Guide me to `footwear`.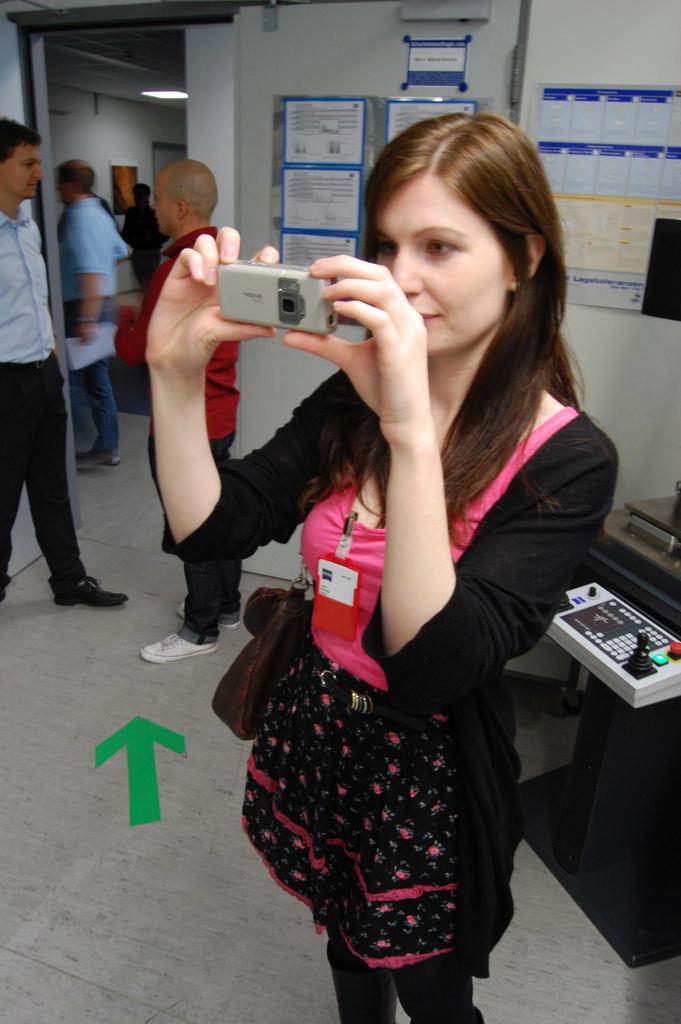
Guidance: 173:604:250:632.
